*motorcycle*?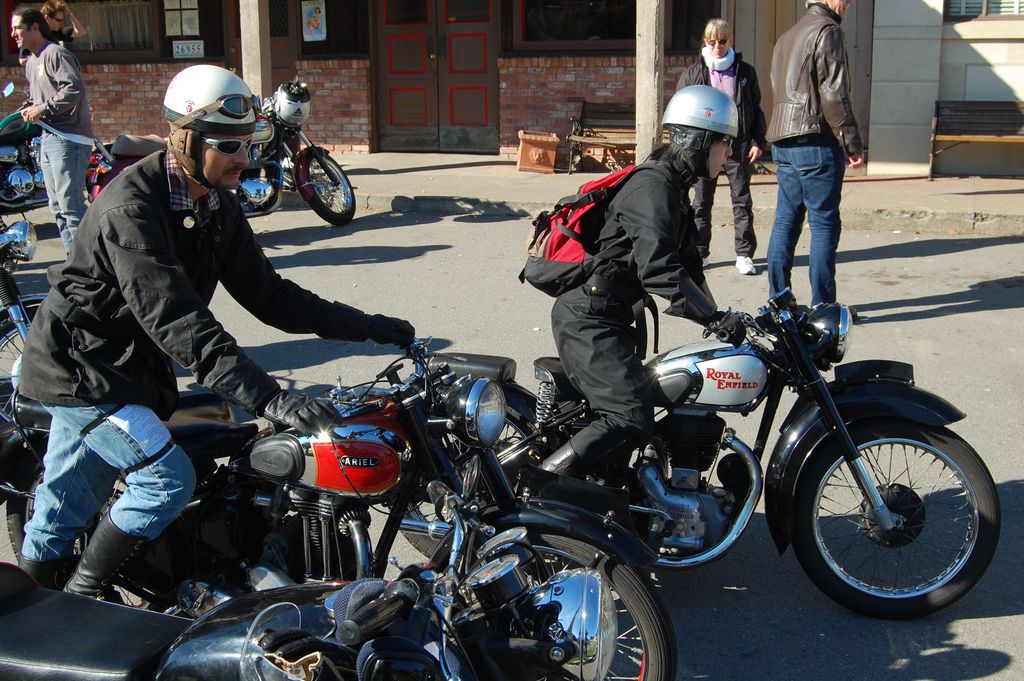
[x1=468, y1=241, x2=1011, y2=632]
